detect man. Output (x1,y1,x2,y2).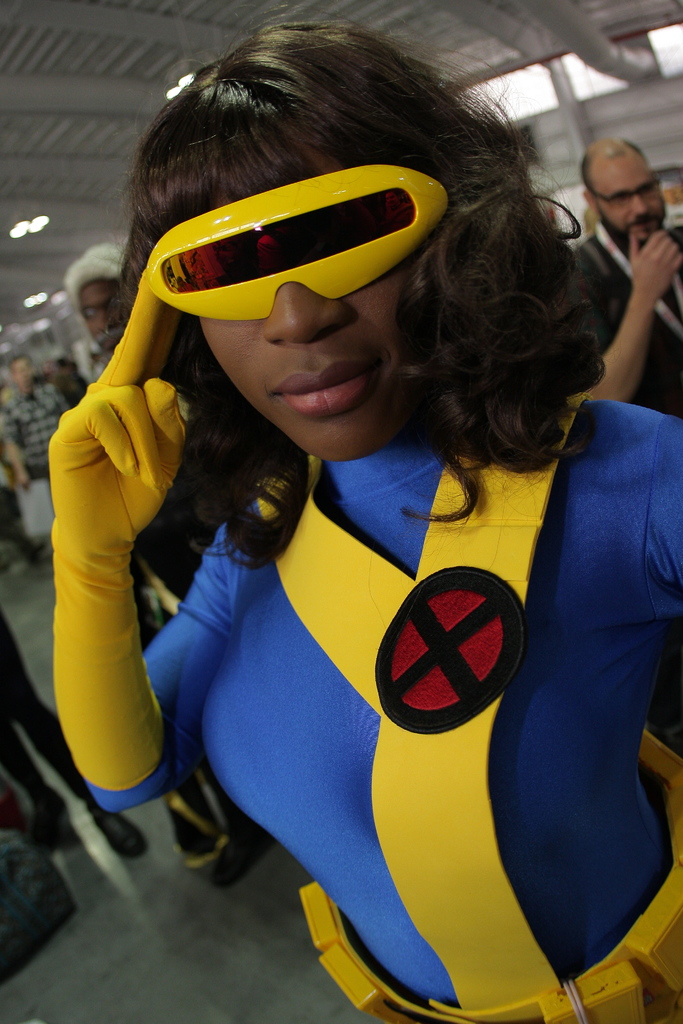
(559,140,682,438).
